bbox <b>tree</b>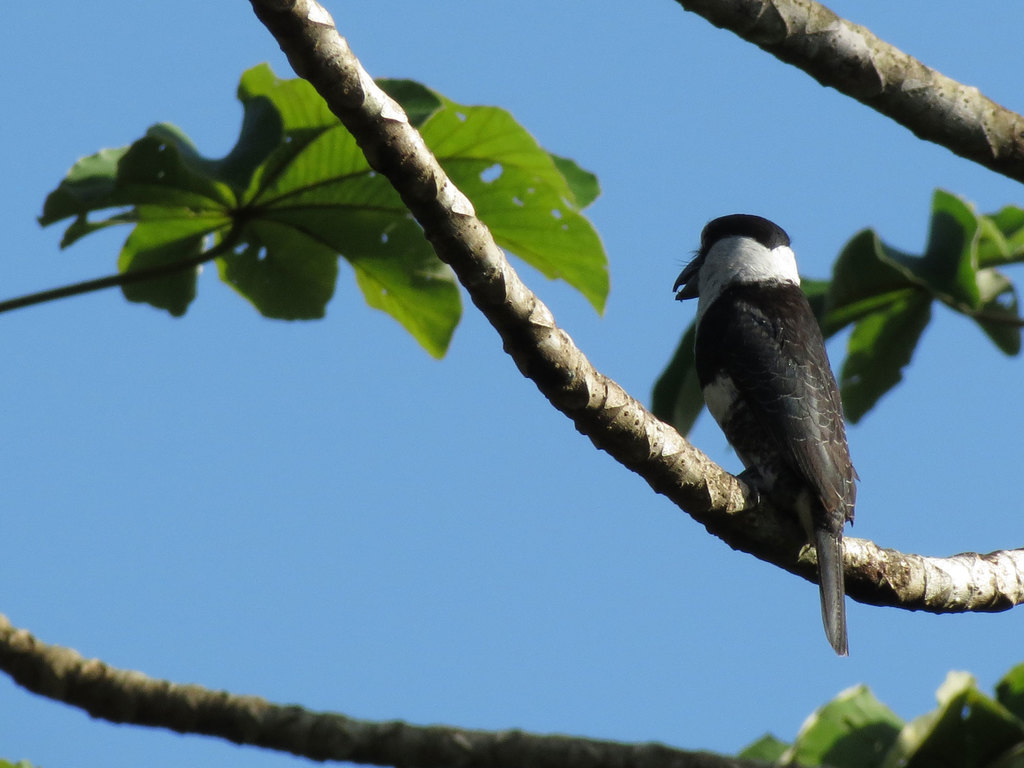
left=0, top=0, right=1023, bottom=767
